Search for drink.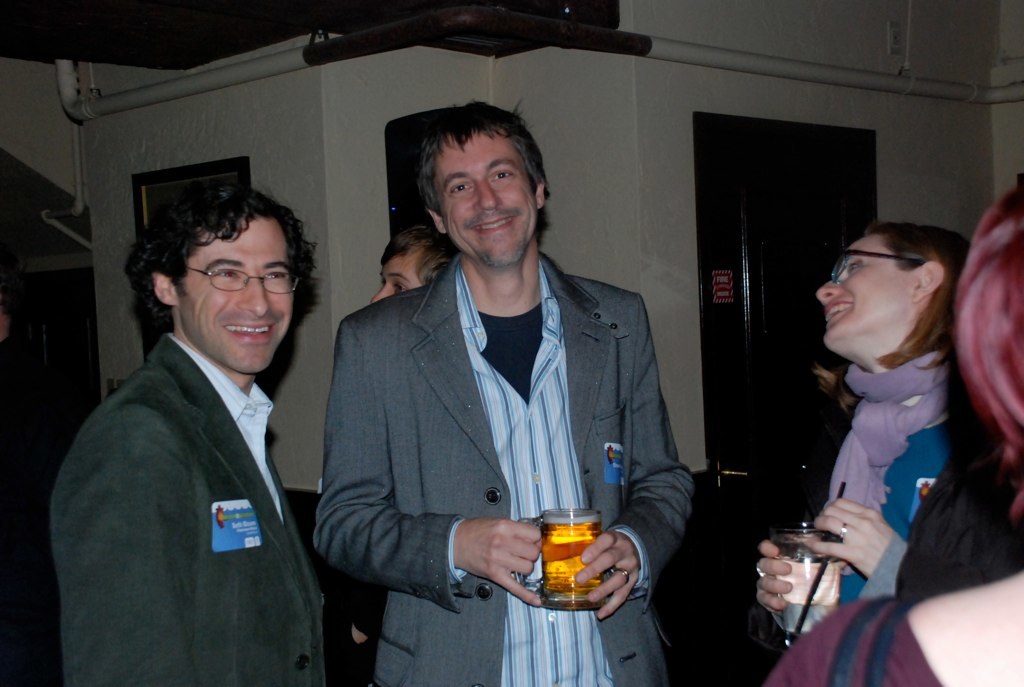
Found at <bbox>526, 513, 611, 604</bbox>.
